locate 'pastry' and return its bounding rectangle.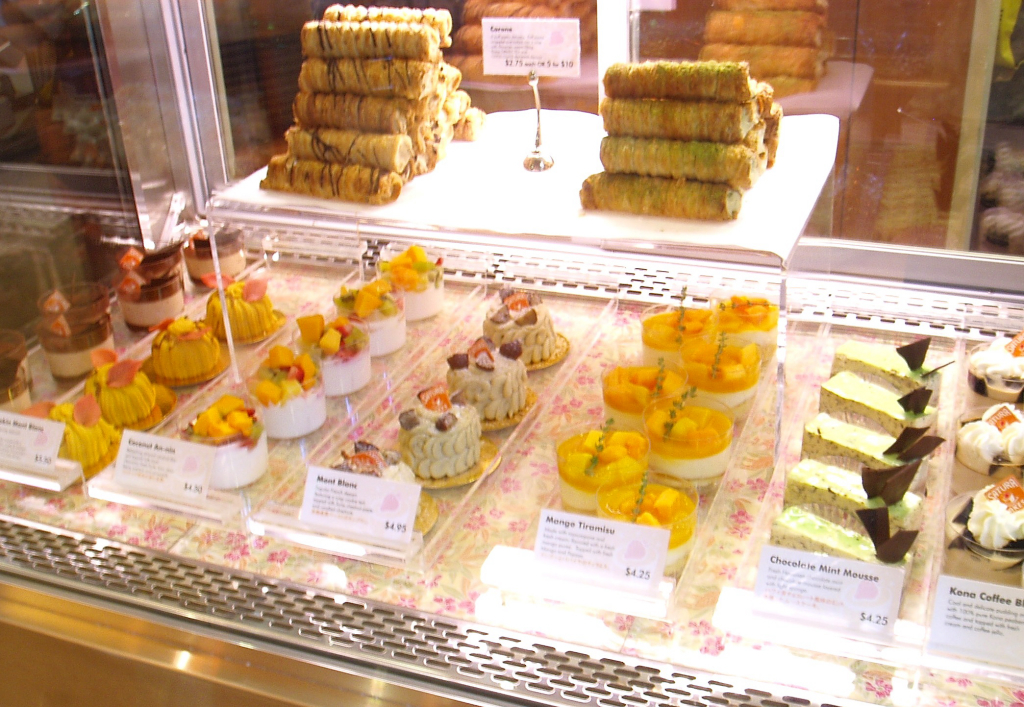
{"x1": 329, "y1": 284, "x2": 416, "y2": 352}.
